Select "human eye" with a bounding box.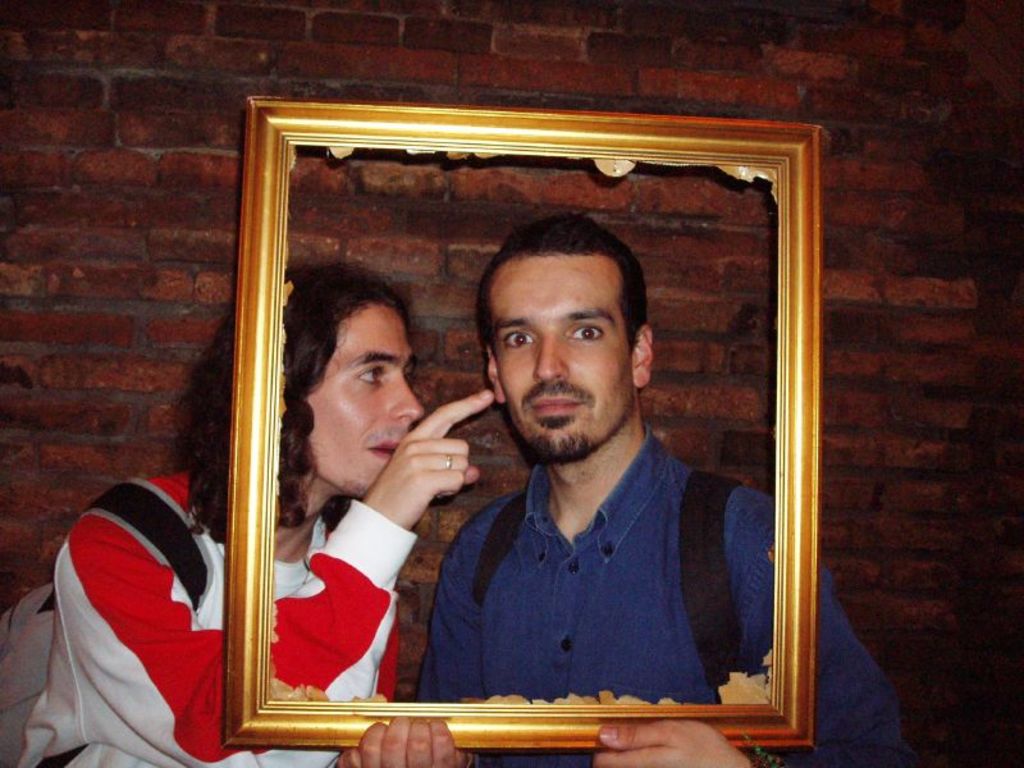
rect(502, 325, 536, 351).
